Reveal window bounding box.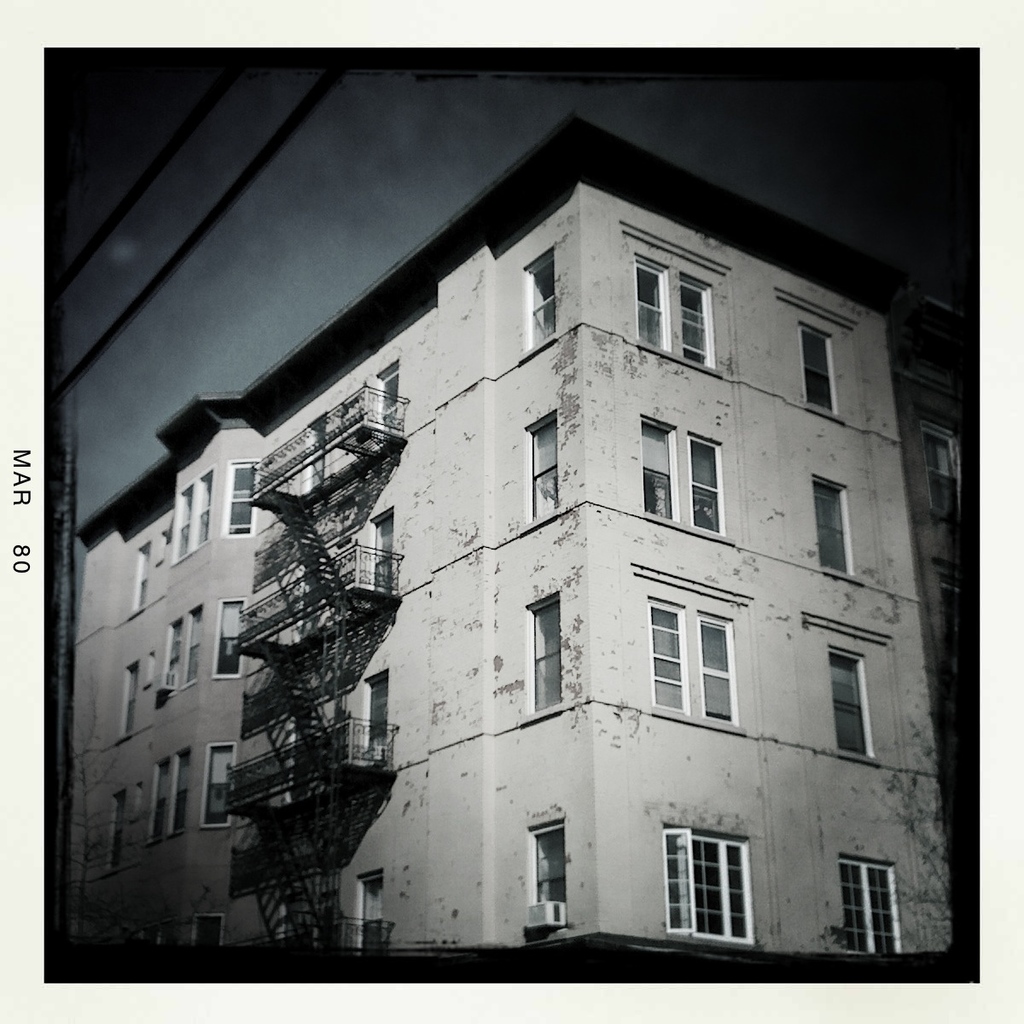
Revealed: x1=808 y1=471 x2=851 y2=572.
